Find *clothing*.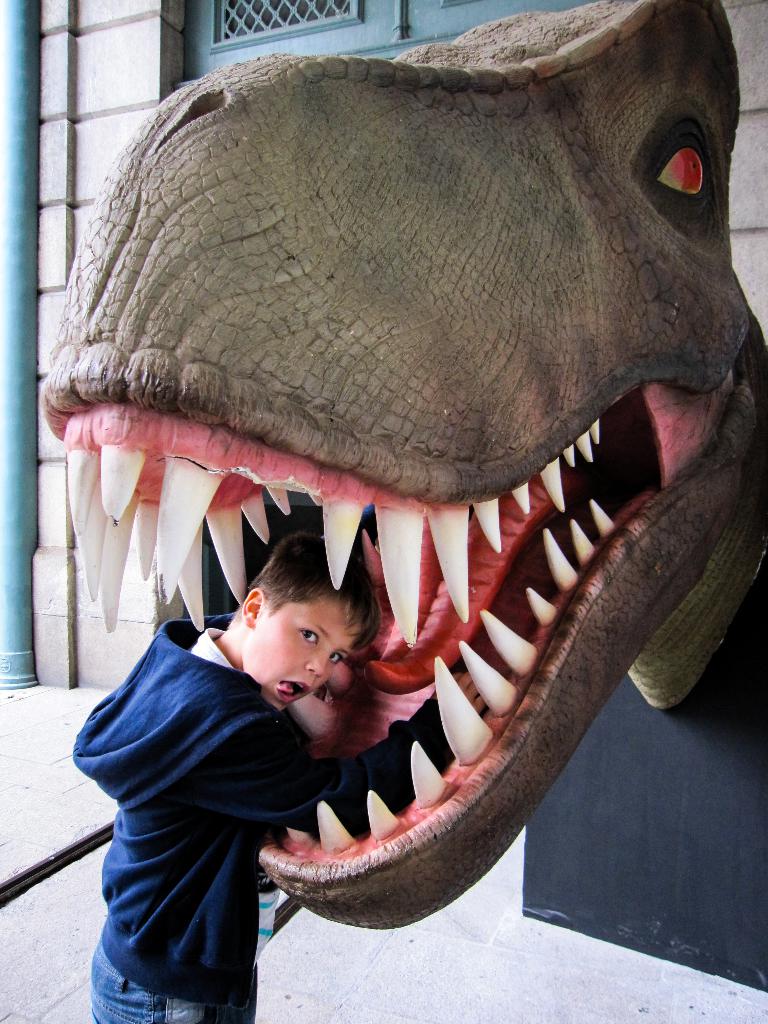
74,609,299,1012.
